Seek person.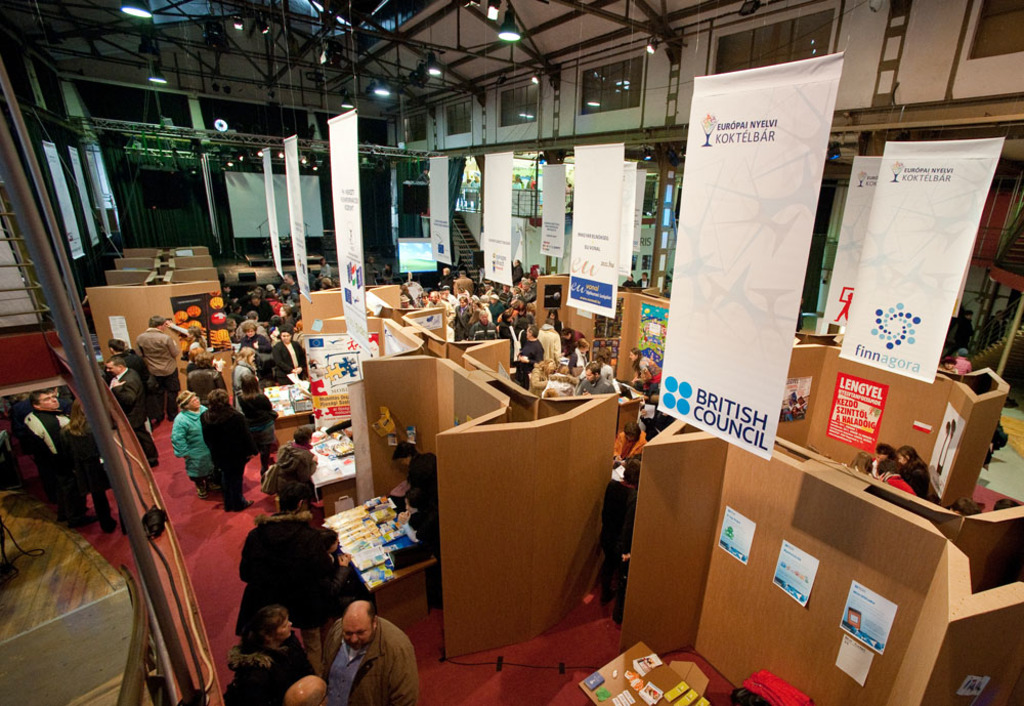
left=245, top=294, right=273, bottom=320.
